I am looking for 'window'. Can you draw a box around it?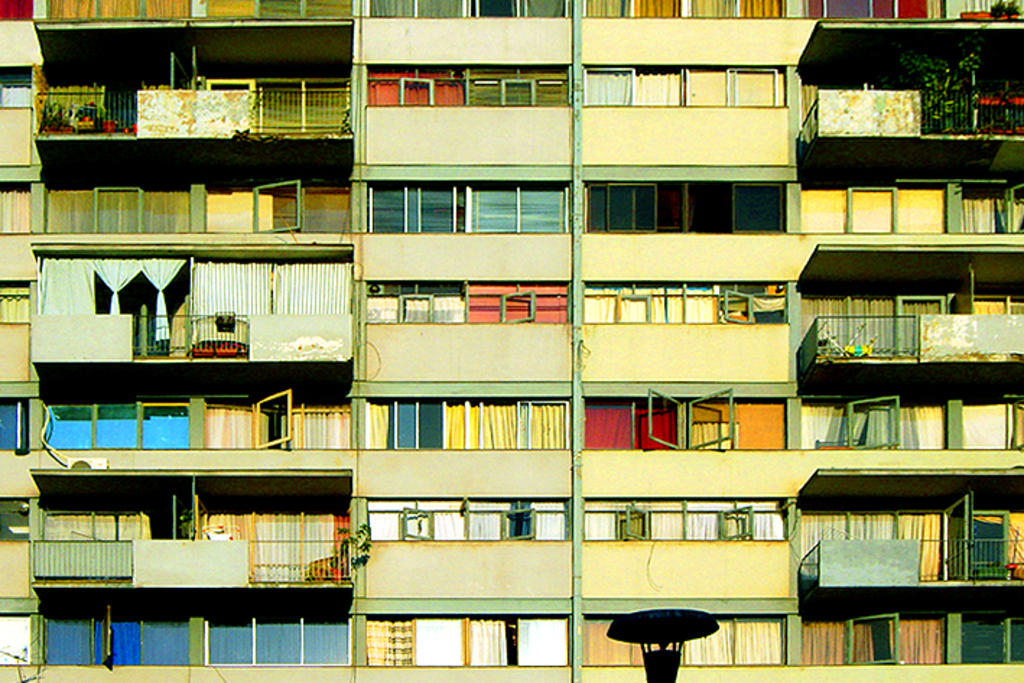
Sure, the bounding box is locate(573, 606, 783, 666).
